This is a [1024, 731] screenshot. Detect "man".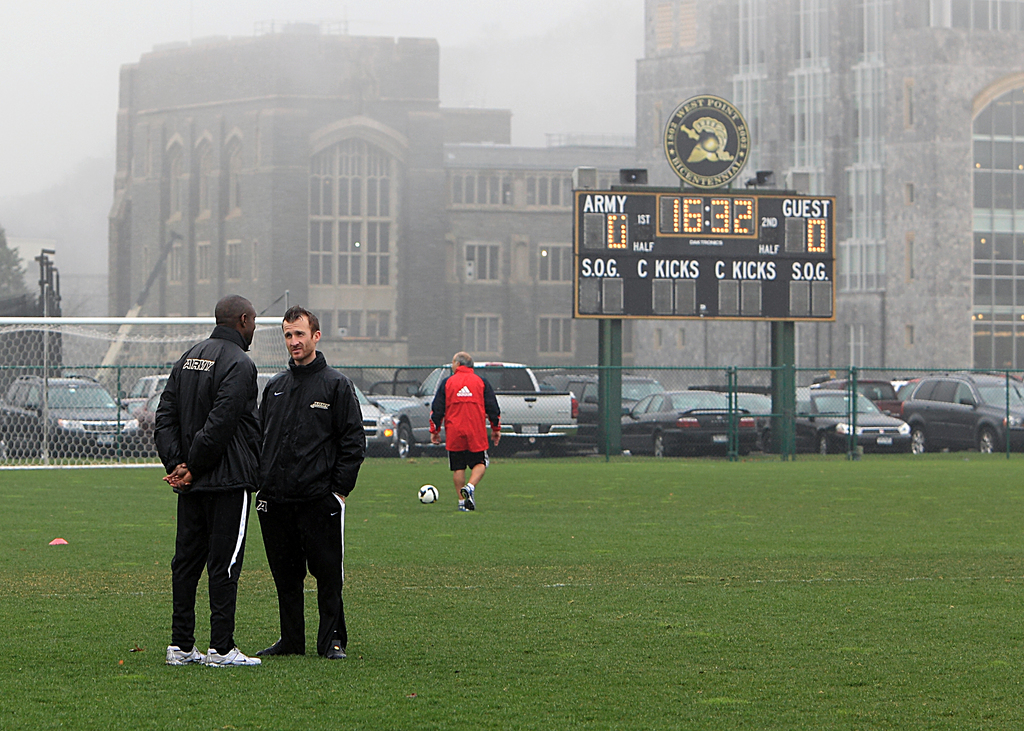
(left=426, top=348, right=504, bottom=517).
